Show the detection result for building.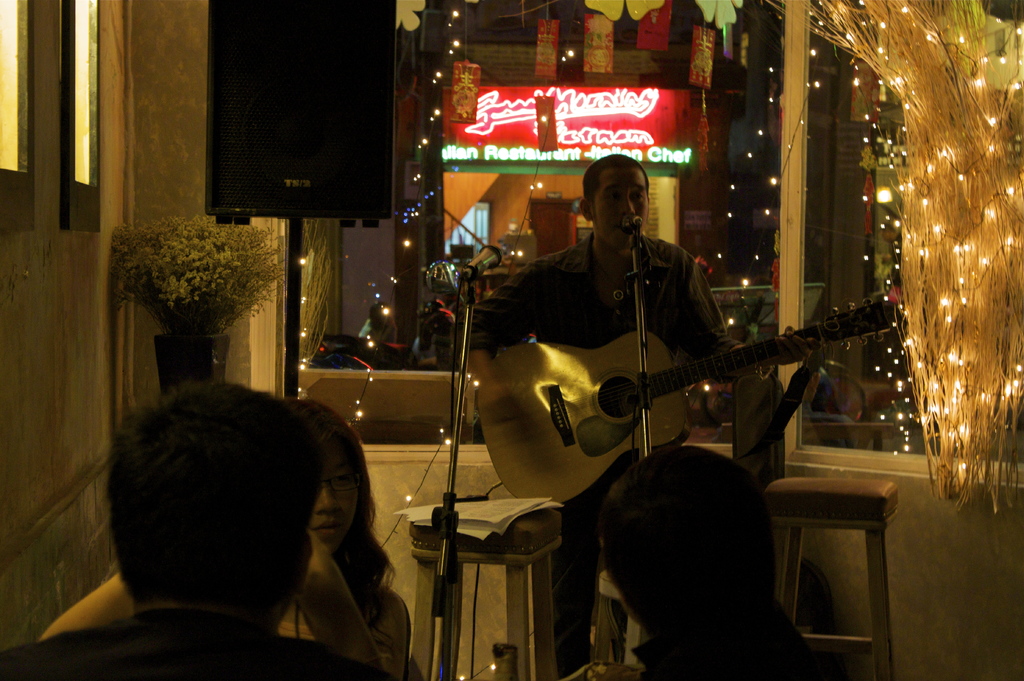
[x1=385, y1=0, x2=746, y2=357].
